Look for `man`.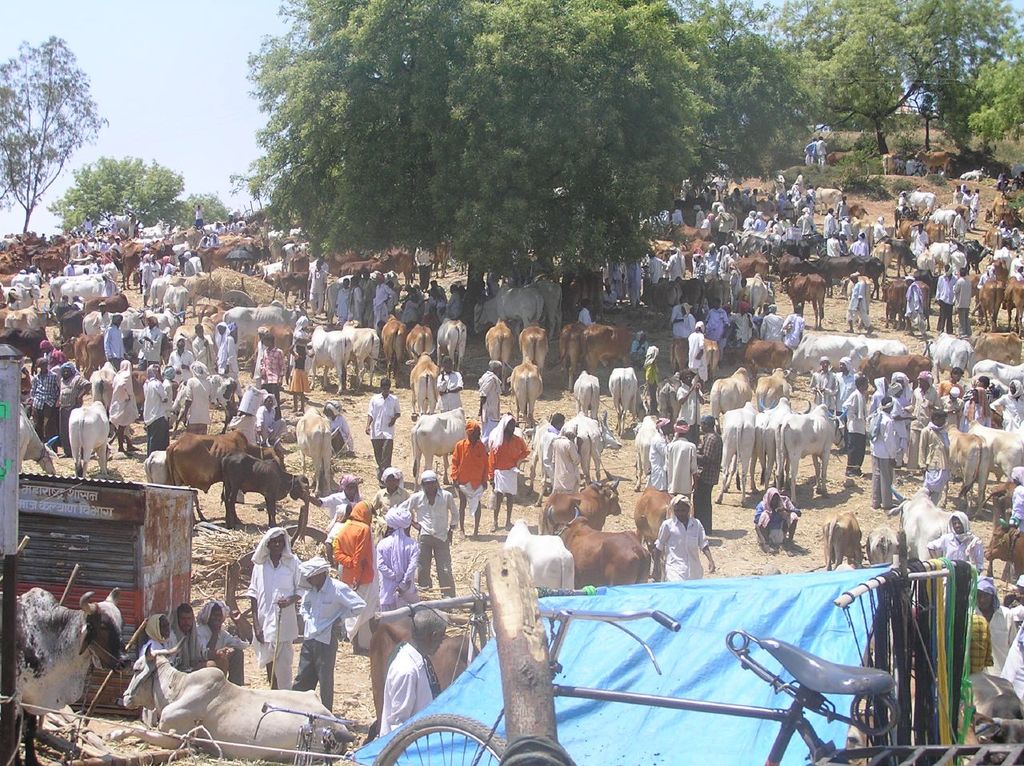
Found: left=692, top=423, right=728, bottom=525.
